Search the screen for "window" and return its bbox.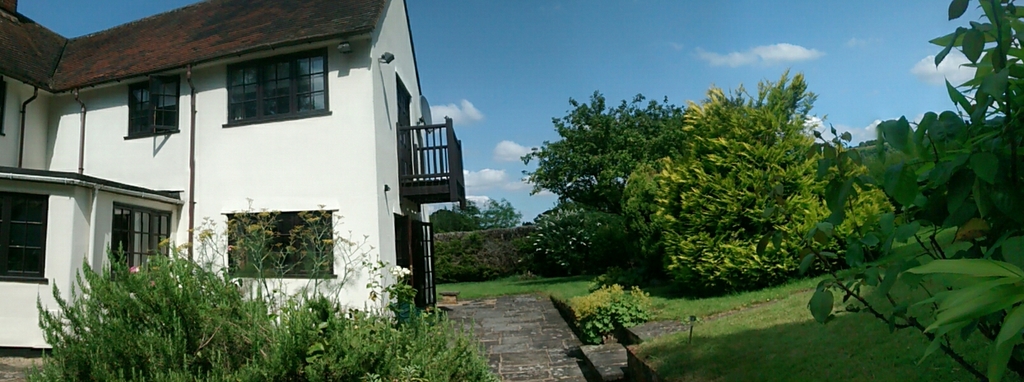
Found: rect(219, 204, 335, 273).
